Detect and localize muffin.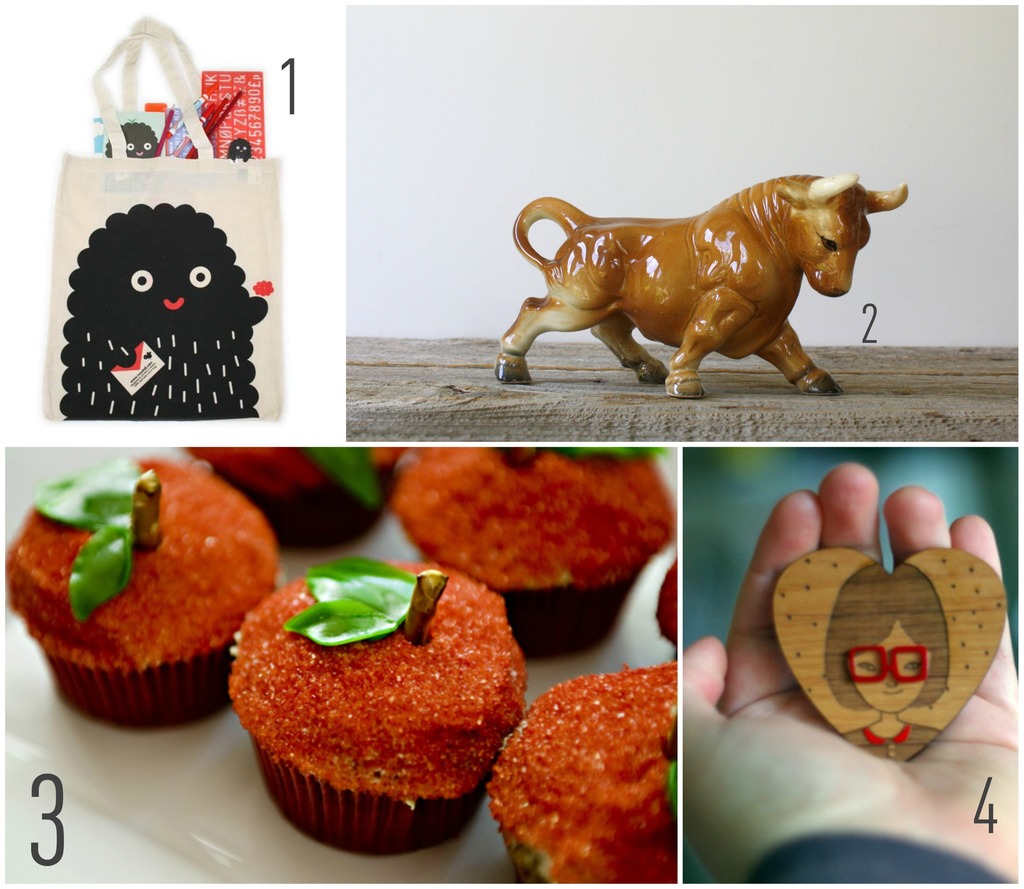
Localized at (3, 447, 283, 733).
